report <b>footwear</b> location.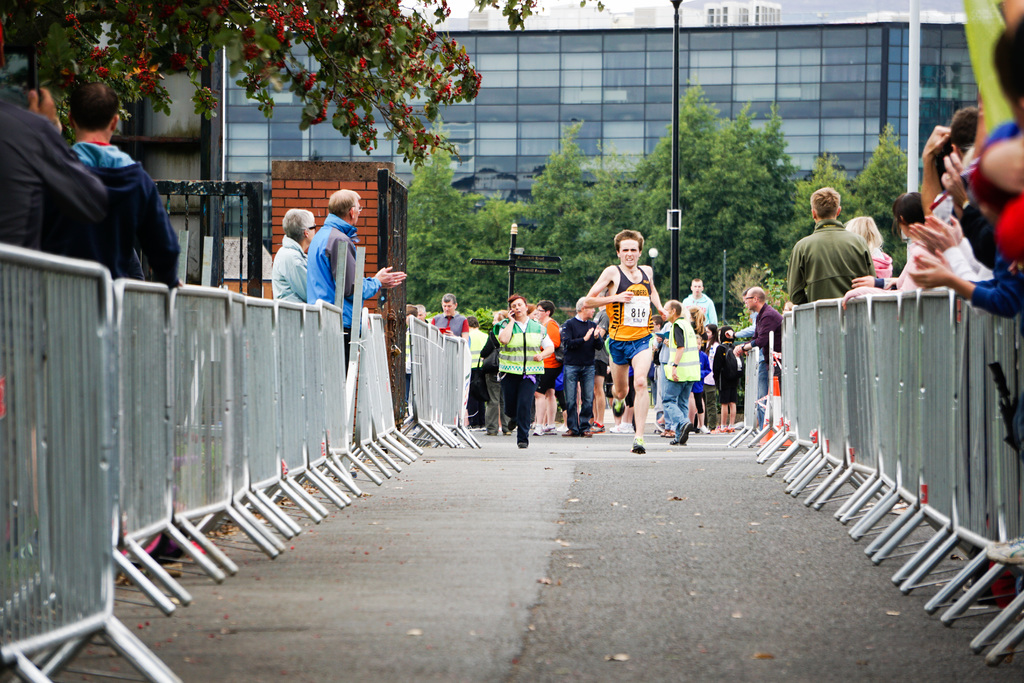
Report: 545 423 554 435.
